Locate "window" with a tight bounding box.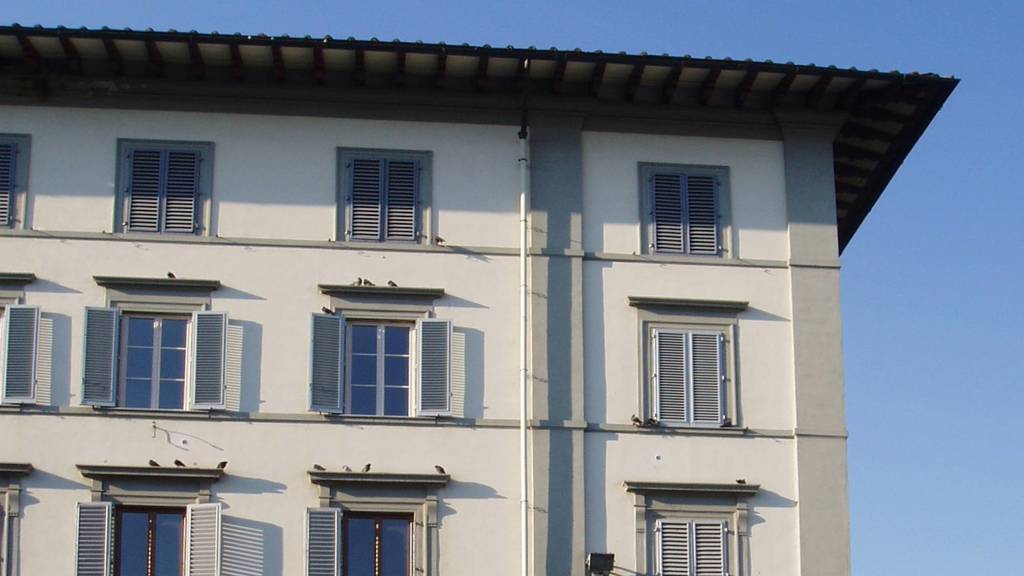
locate(83, 272, 225, 419).
